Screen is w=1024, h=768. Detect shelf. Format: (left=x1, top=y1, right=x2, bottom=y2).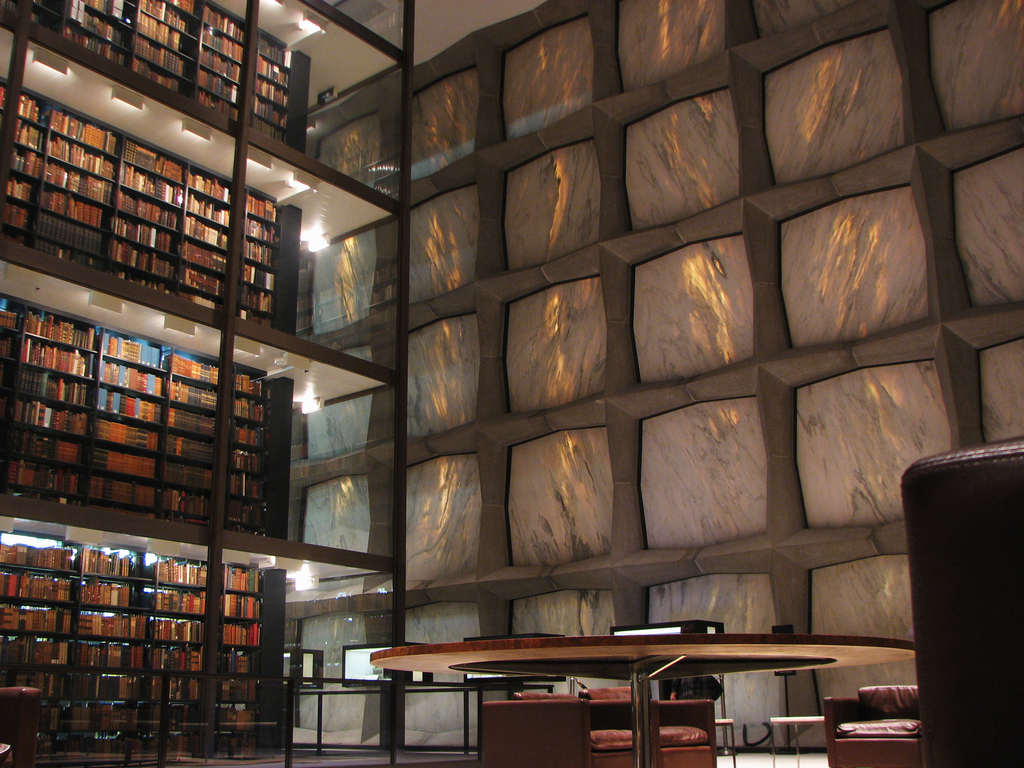
(left=154, top=618, right=200, bottom=645).
